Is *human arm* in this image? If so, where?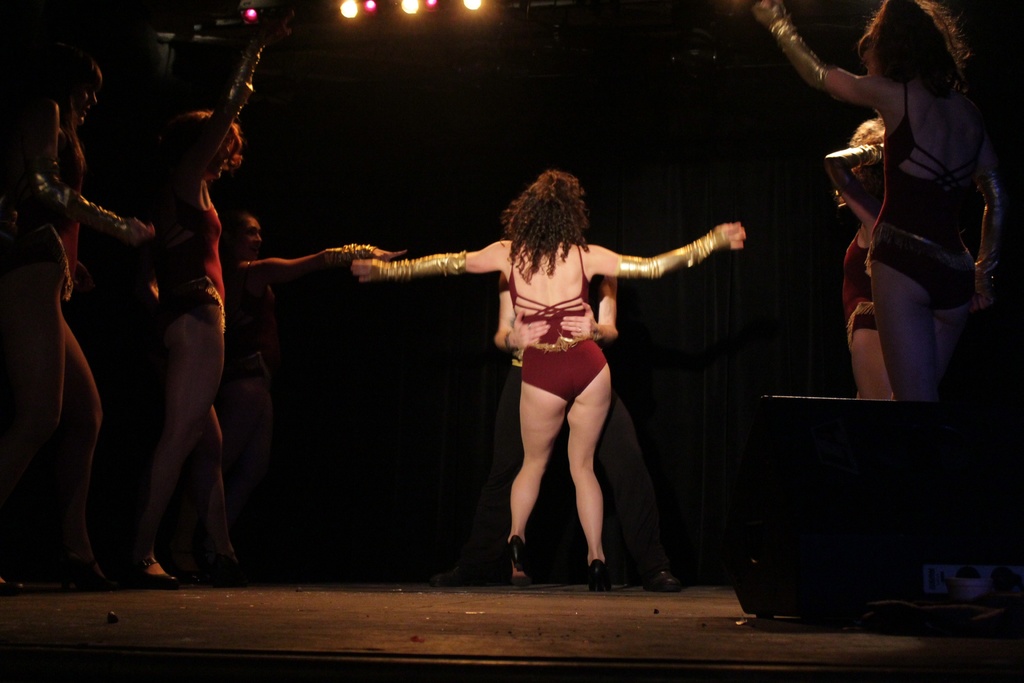
Yes, at locate(771, 15, 931, 131).
